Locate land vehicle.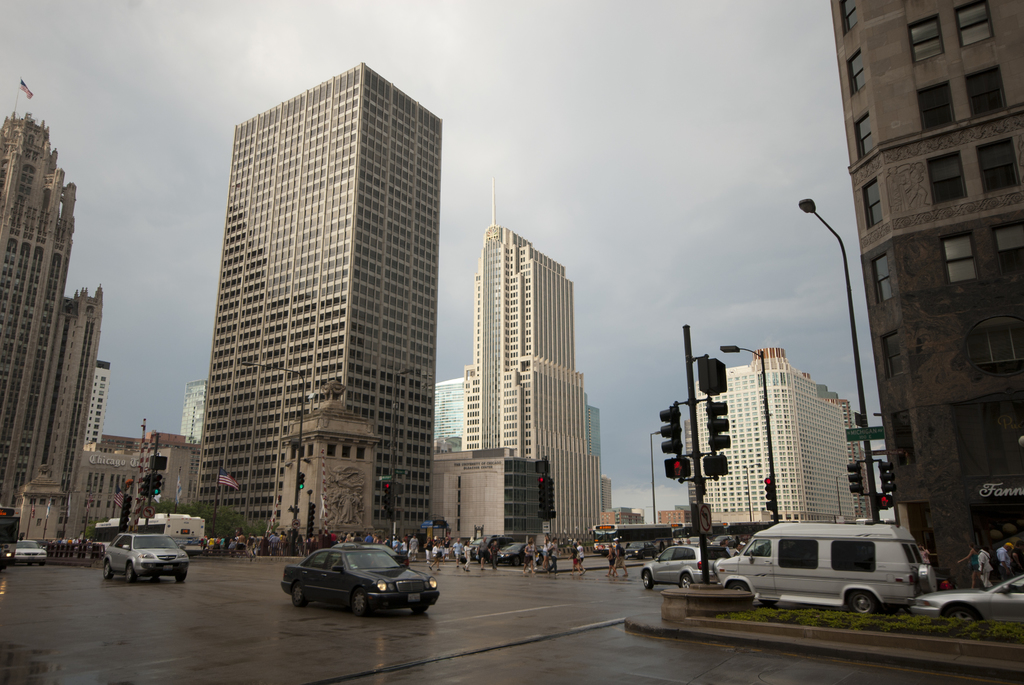
Bounding box: pyautogui.locateOnScreen(712, 521, 940, 613).
